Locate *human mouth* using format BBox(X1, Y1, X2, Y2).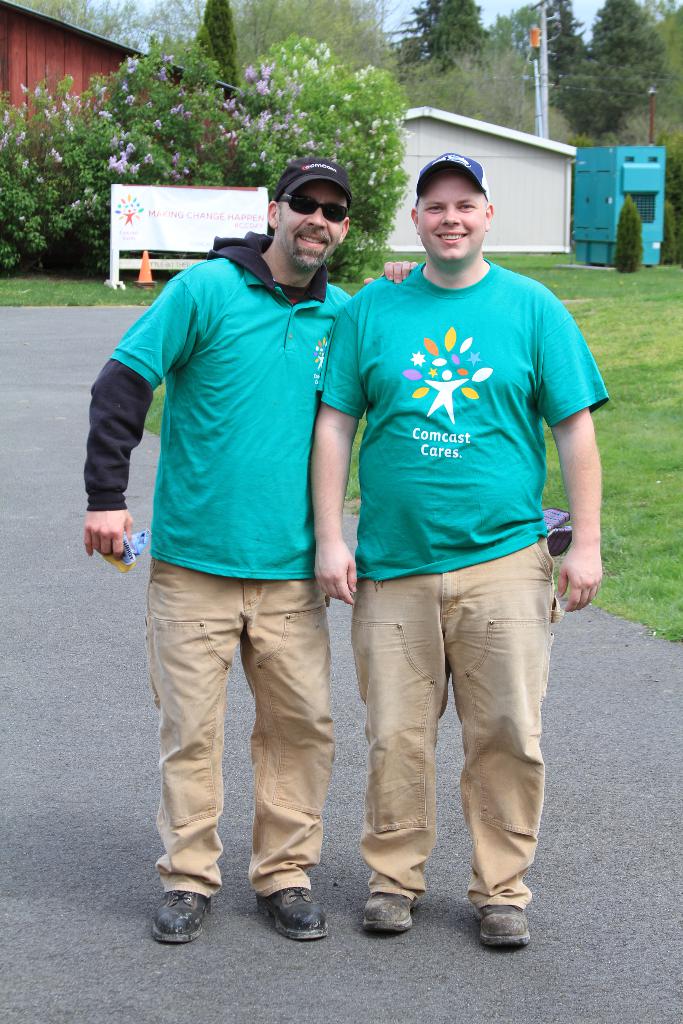
BBox(436, 228, 468, 248).
